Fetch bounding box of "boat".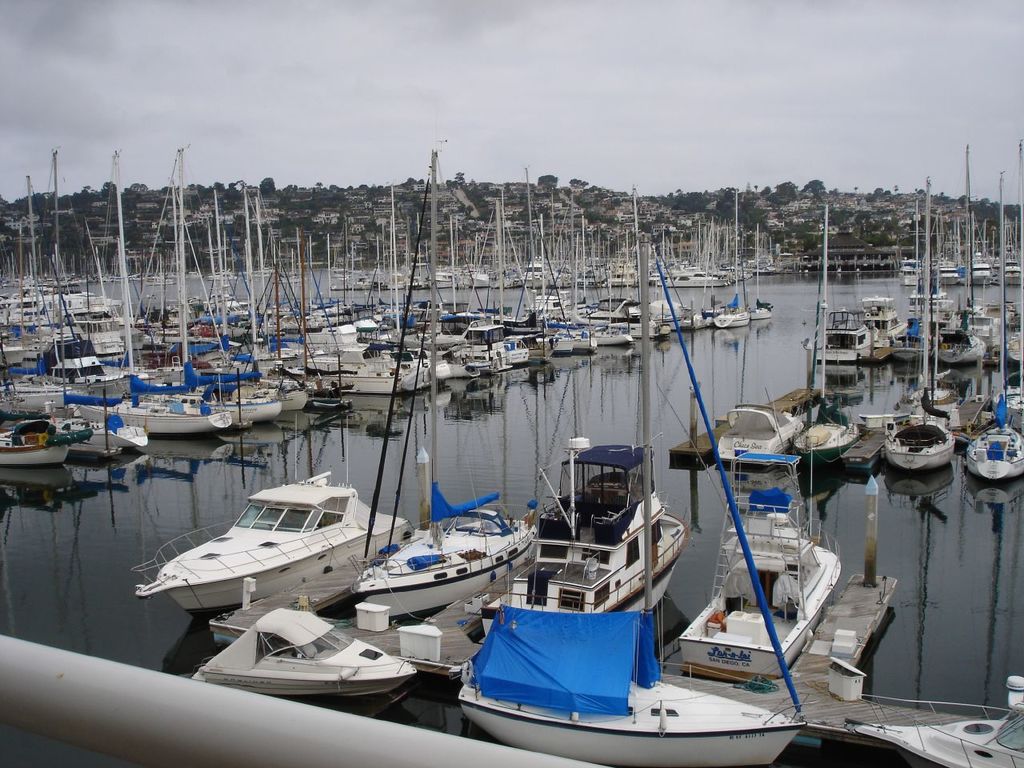
Bbox: box=[713, 190, 753, 330].
